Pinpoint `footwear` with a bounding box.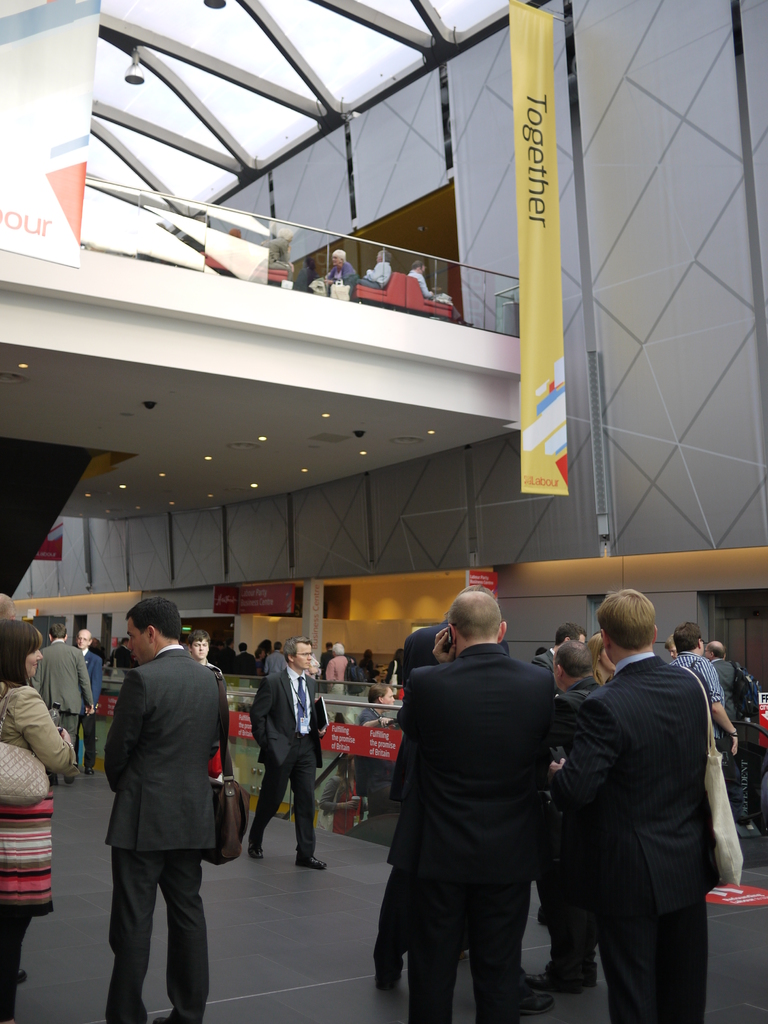
[157,1015,184,1023].
